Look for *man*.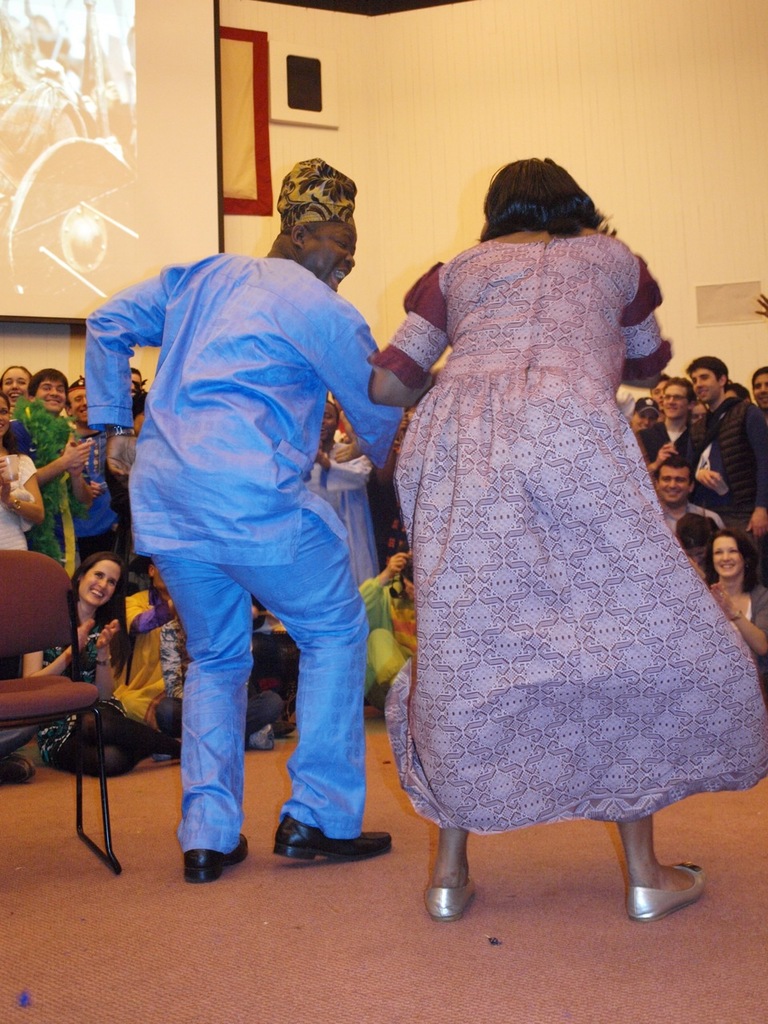
Found: bbox=(3, 365, 91, 580).
